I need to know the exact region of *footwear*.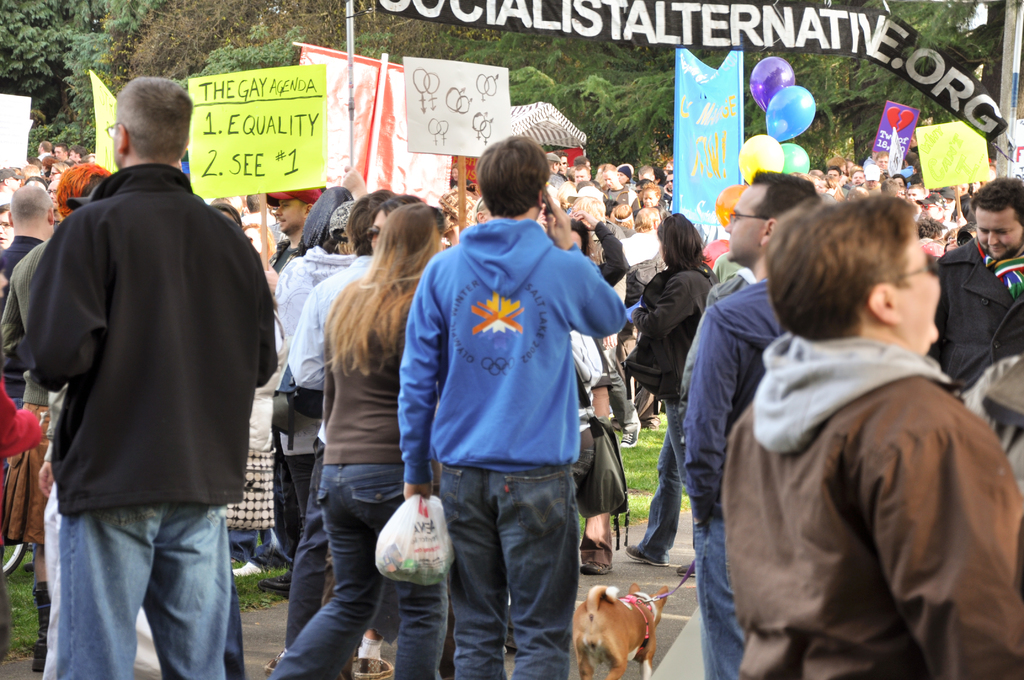
Region: 231, 560, 263, 579.
